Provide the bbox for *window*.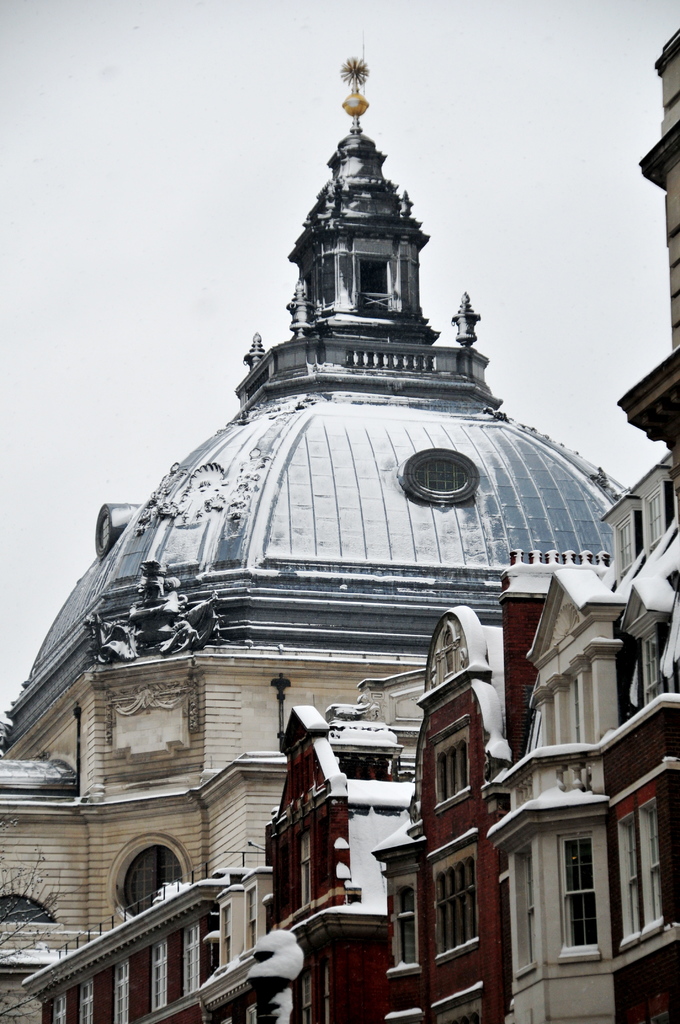
428:728:473:812.
